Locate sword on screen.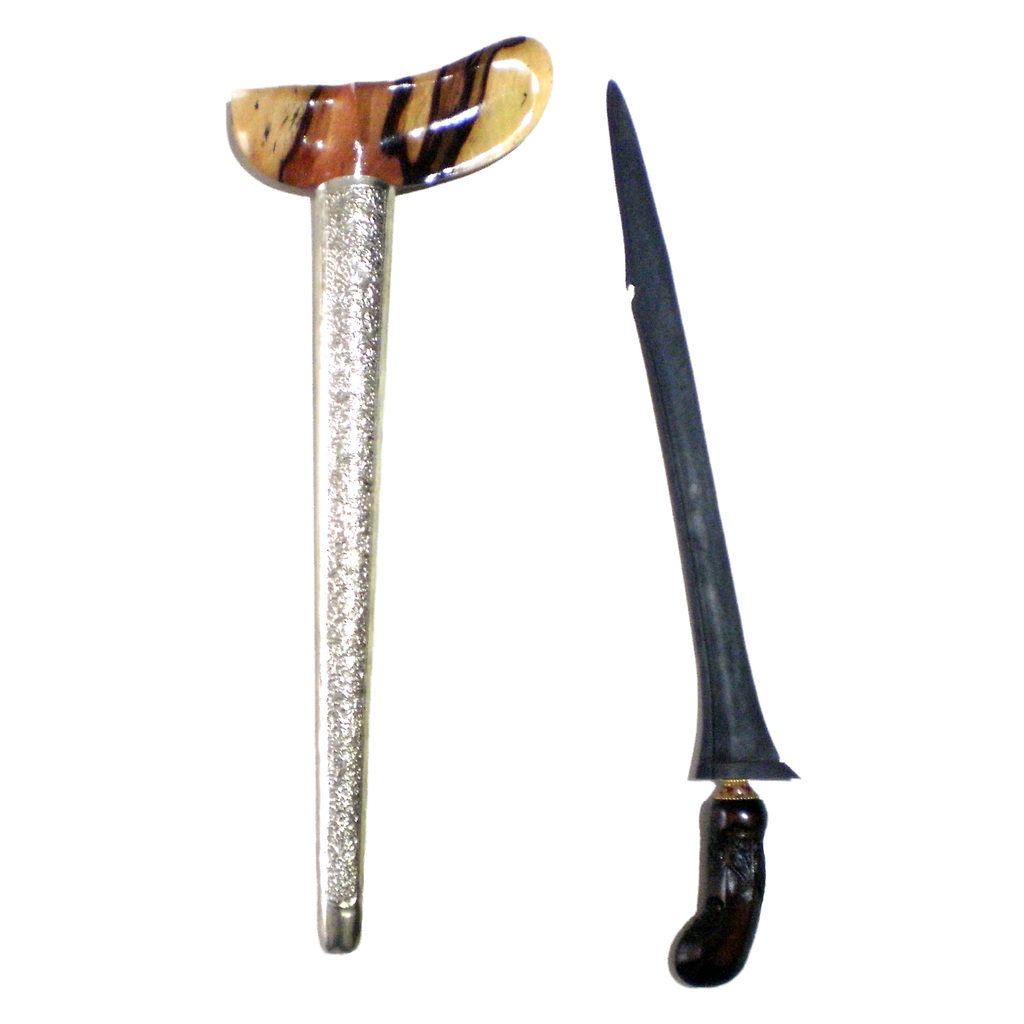
On screen at (x1=604, y1=77, x2=796, y2=987).
